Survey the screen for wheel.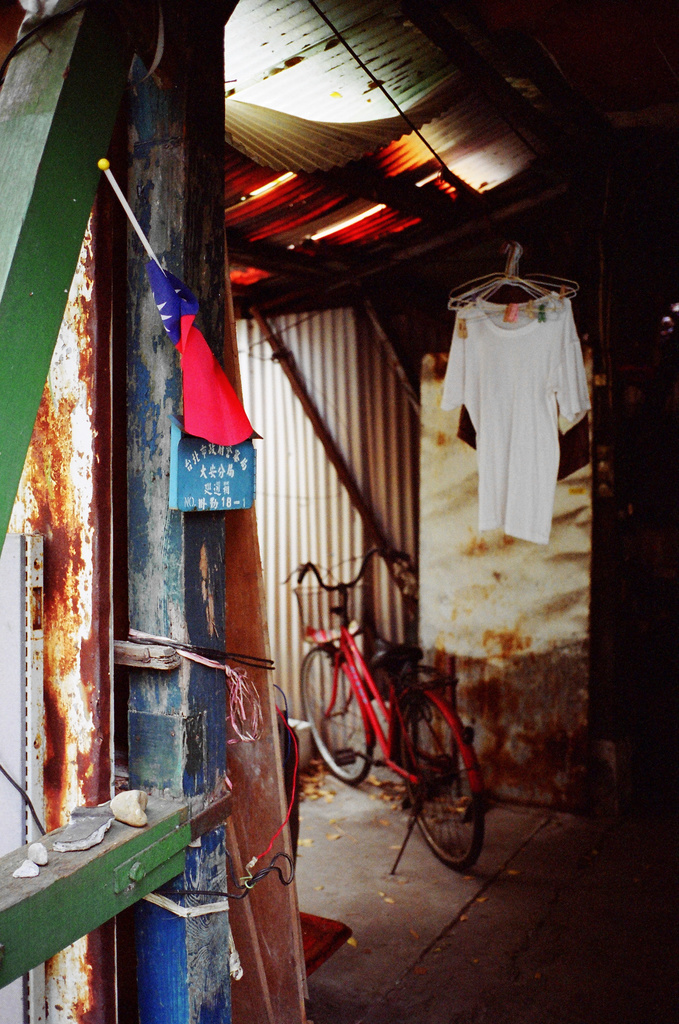
Survey found: 397, 686, 483, 873.
